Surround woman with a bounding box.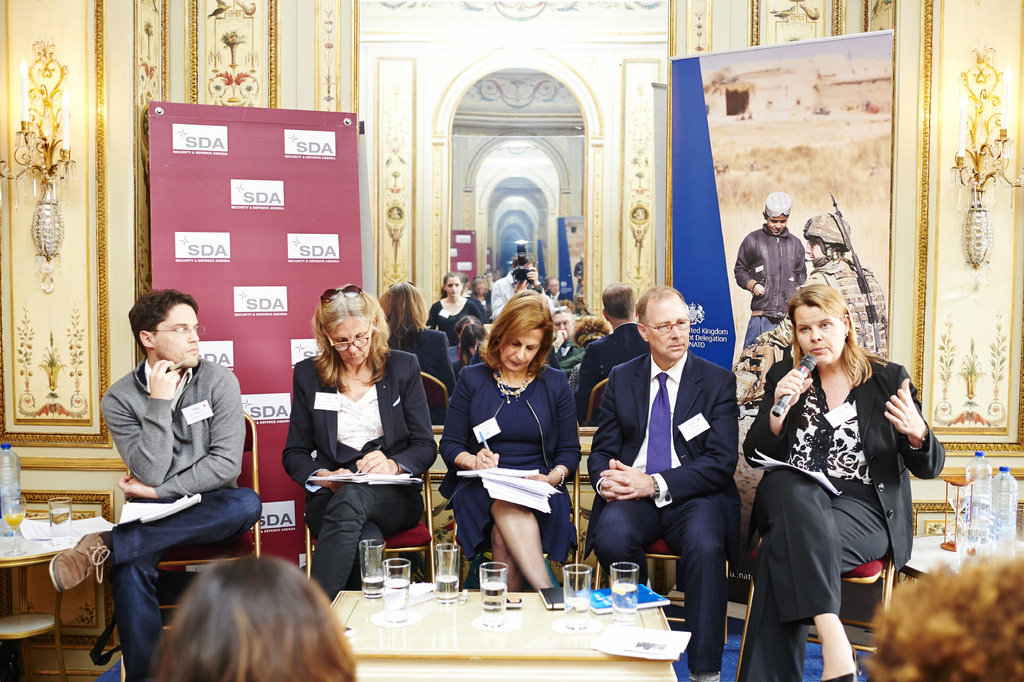
x1=434, y1=285, x2=586, y2=590.
